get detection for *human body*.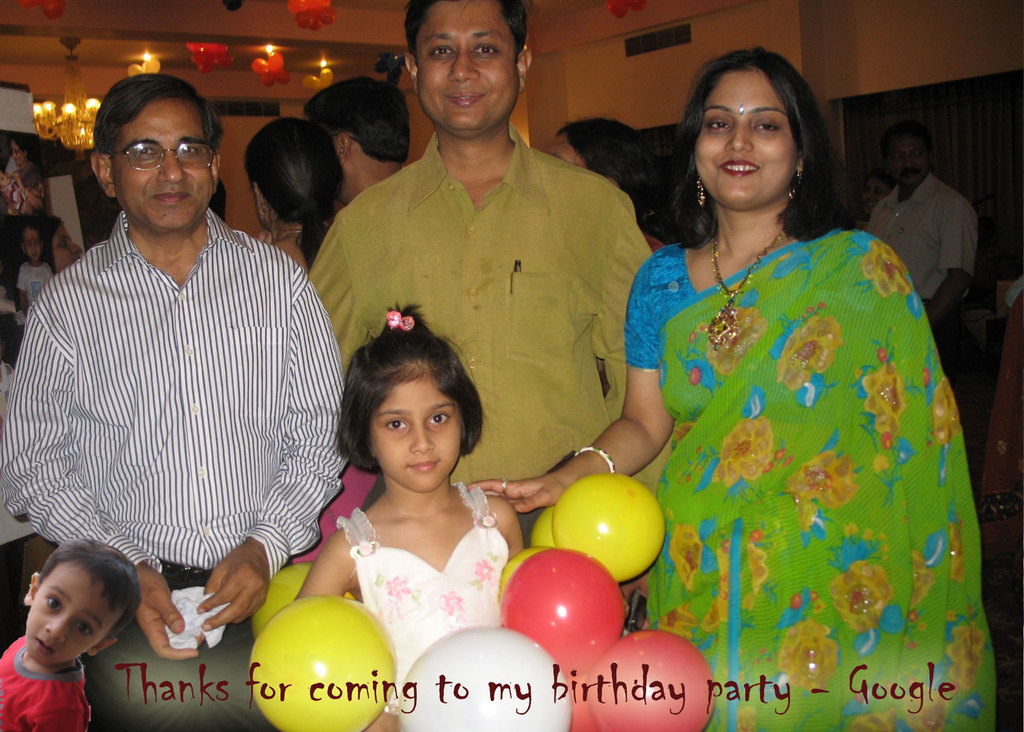
Detection: [859, 172, 976, 318].
